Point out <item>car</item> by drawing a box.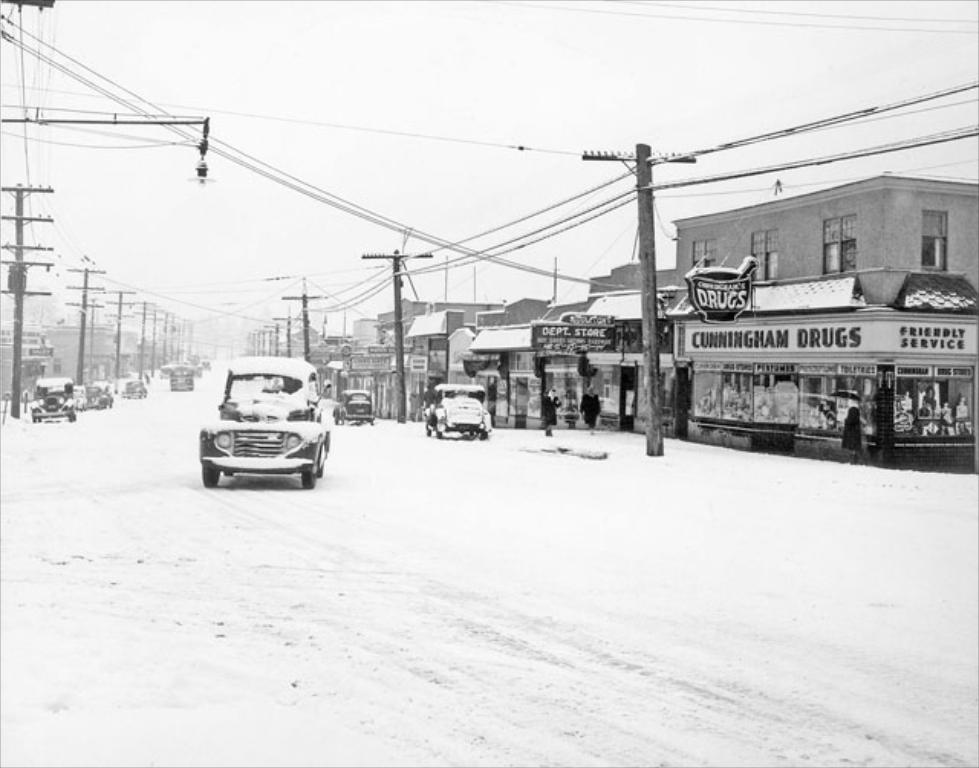
x1=78, y1=386, x2=89, y2=407.
